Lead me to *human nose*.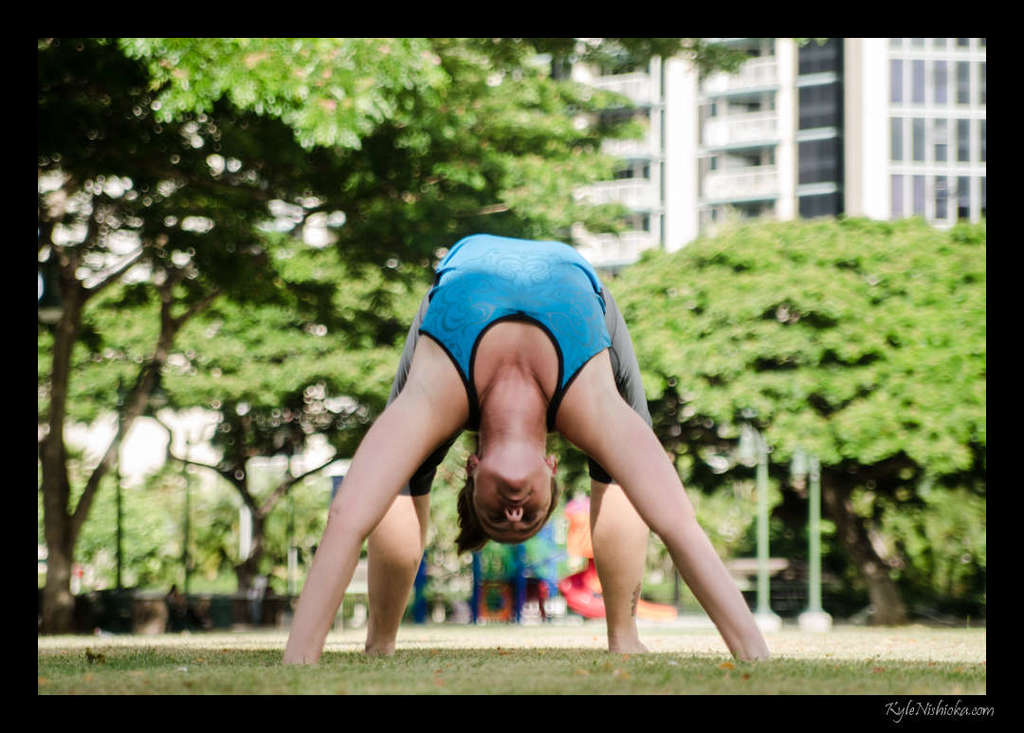
Lead to rect(503, 508, 526, 522).
